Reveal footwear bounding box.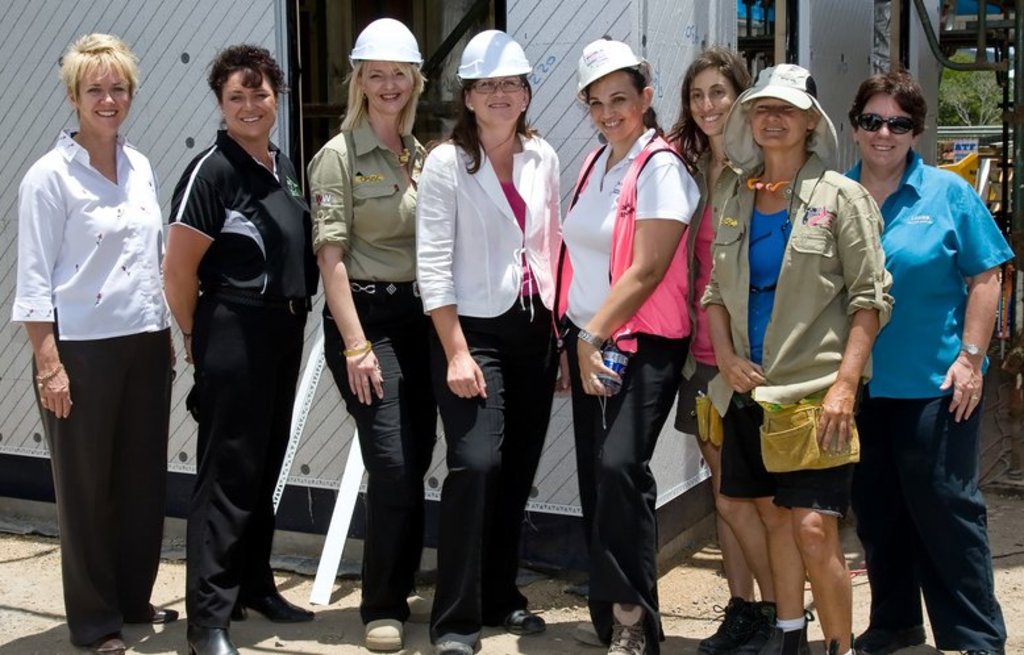
Revealed: Rect(365, 622, 408, 654).
